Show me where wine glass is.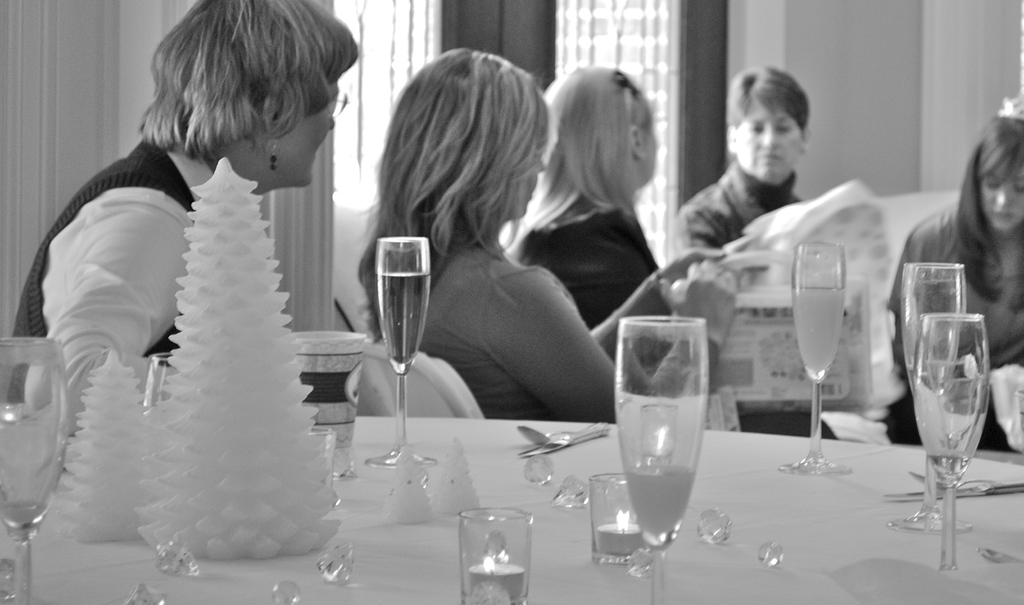
wine glass is at {"x1": 458, "y1": 507, "x2": 521, "y2": 604}.
